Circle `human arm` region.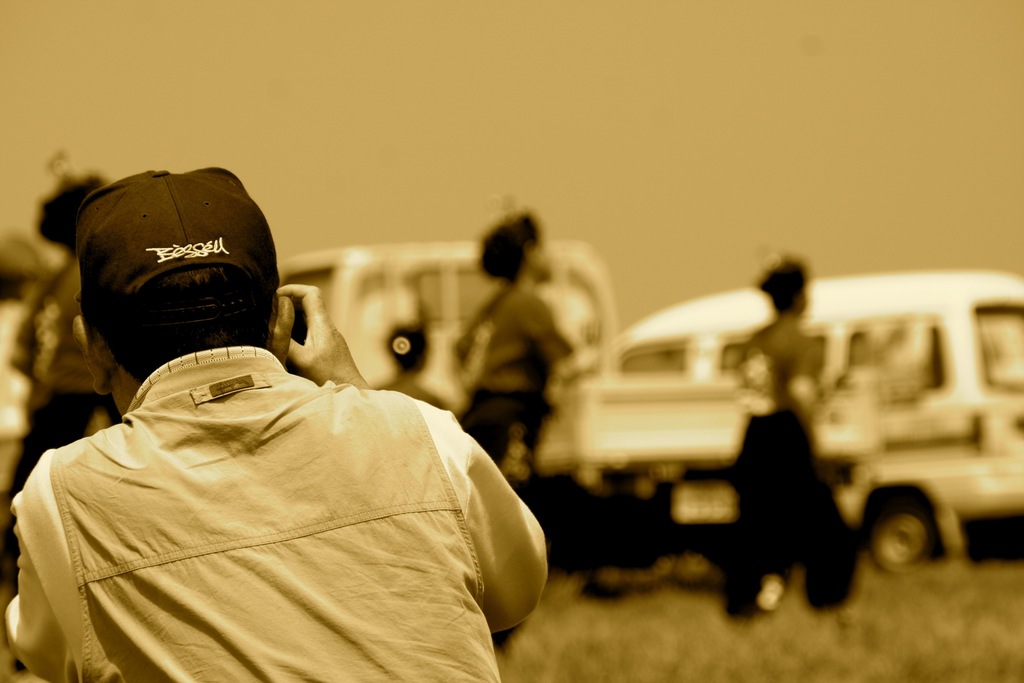
Region: (left=1, top=451, right=83, bottom=682).
